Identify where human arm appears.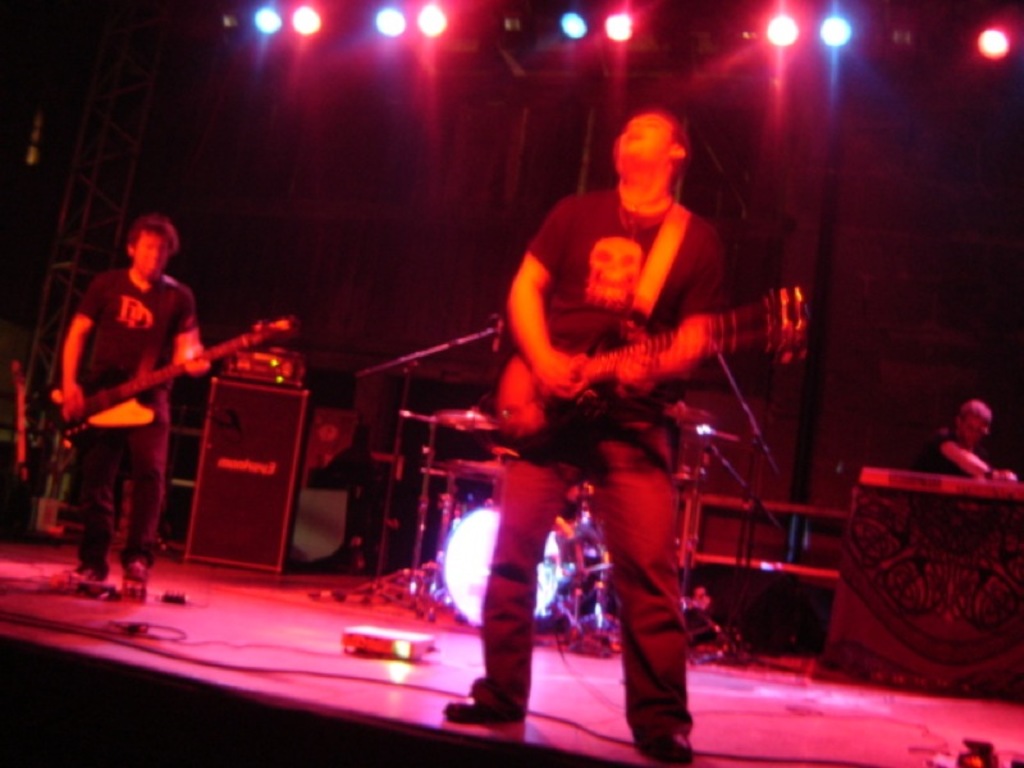
Appears at left=184, top=291, right=215, bottom=380.
